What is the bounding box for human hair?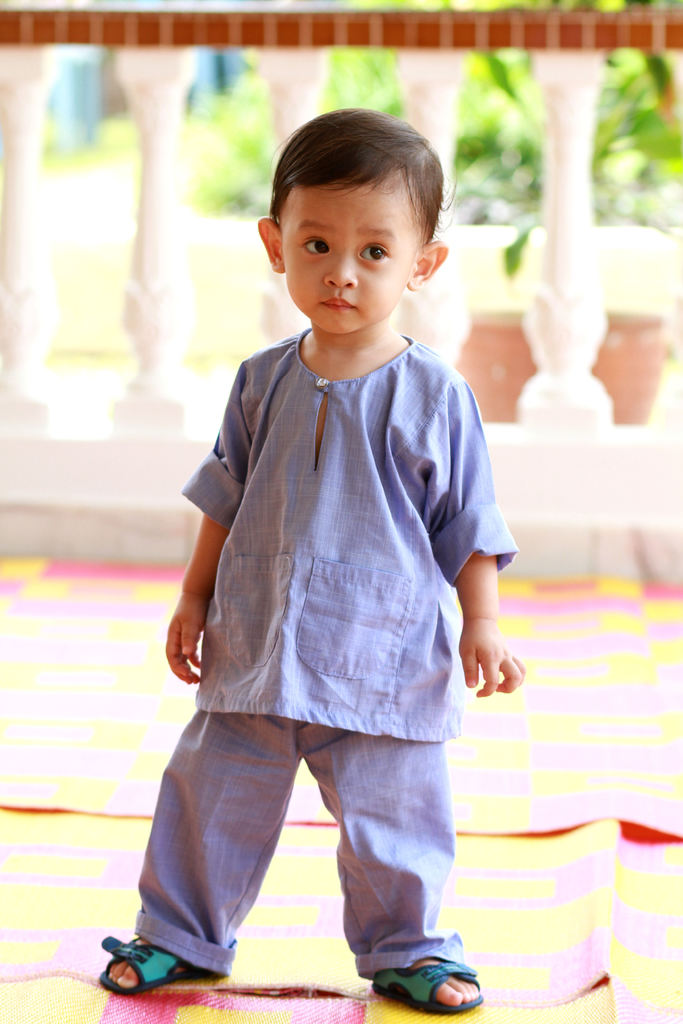
275, 120, 436, 237.
